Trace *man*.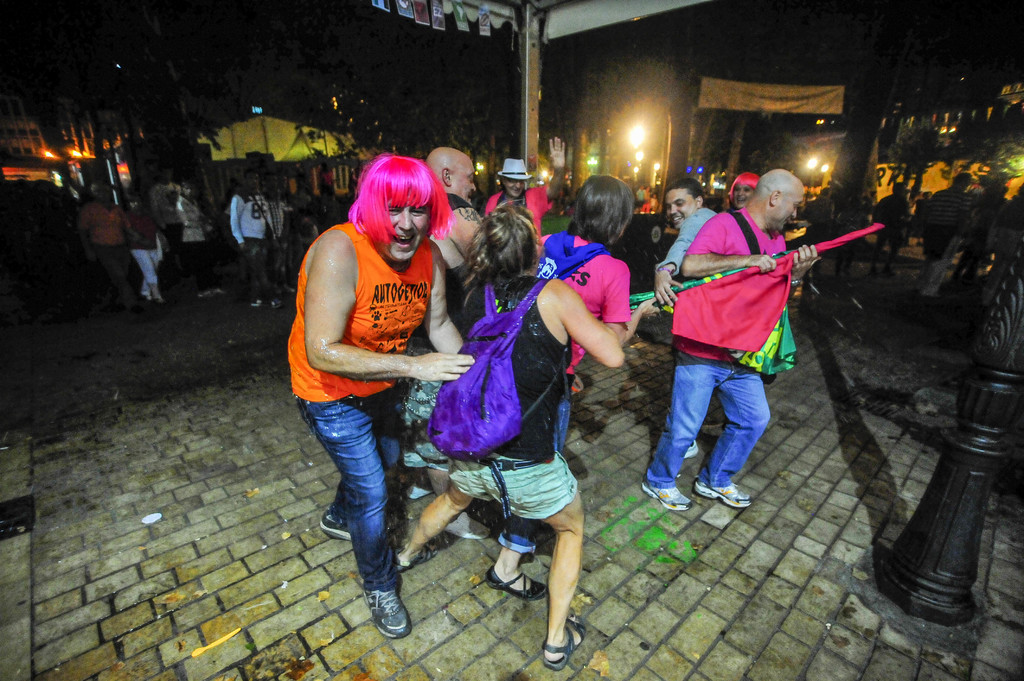
Traced to 922, 172, 972, 297.
